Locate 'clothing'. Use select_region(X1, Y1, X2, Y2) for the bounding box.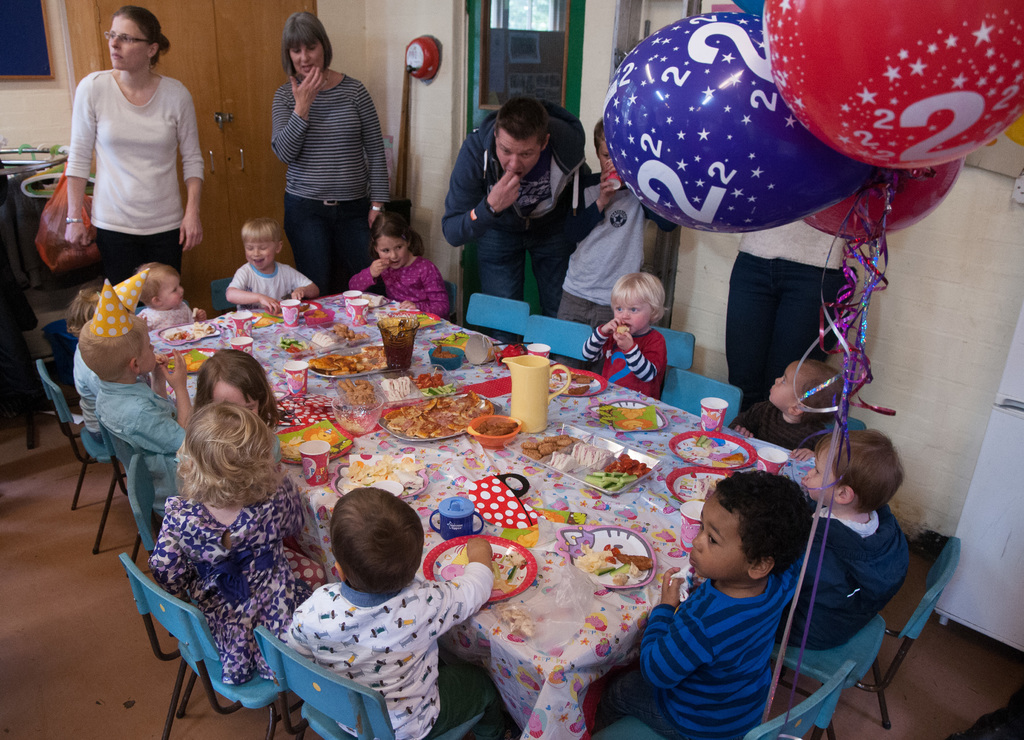
select_region(134, 305, 196, 329).
